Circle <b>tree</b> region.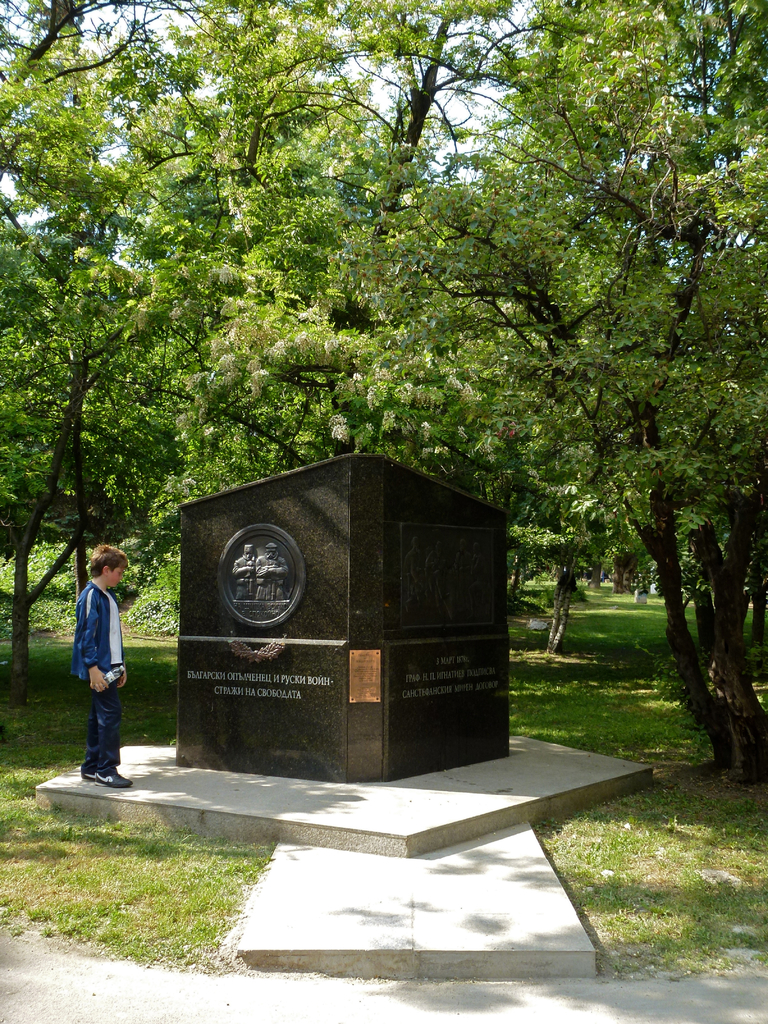
Region: <bbox>259, 185, 676, 669</bbox>.
